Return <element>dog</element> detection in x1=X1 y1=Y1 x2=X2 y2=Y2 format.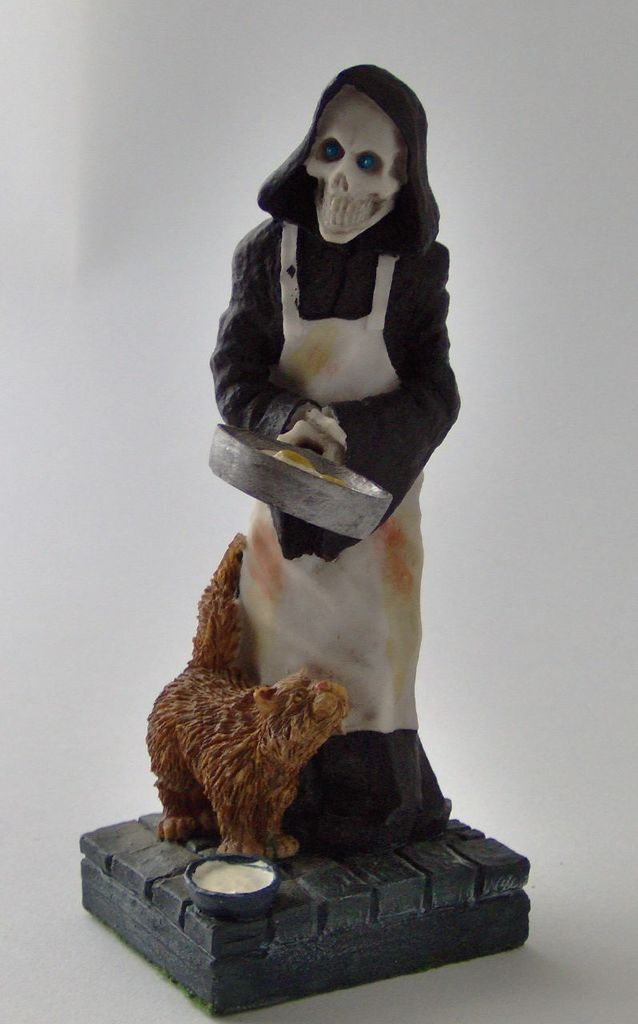
x1=147 y1=526 x2=350 y2=863.
